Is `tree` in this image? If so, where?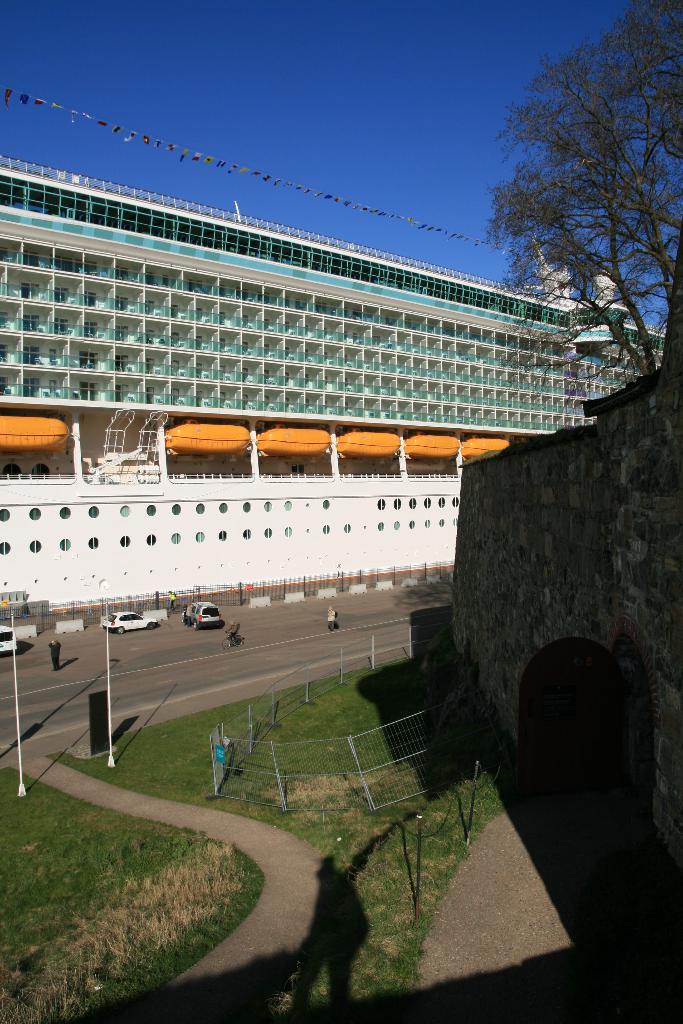
Yes, at [482,0,682,404].
